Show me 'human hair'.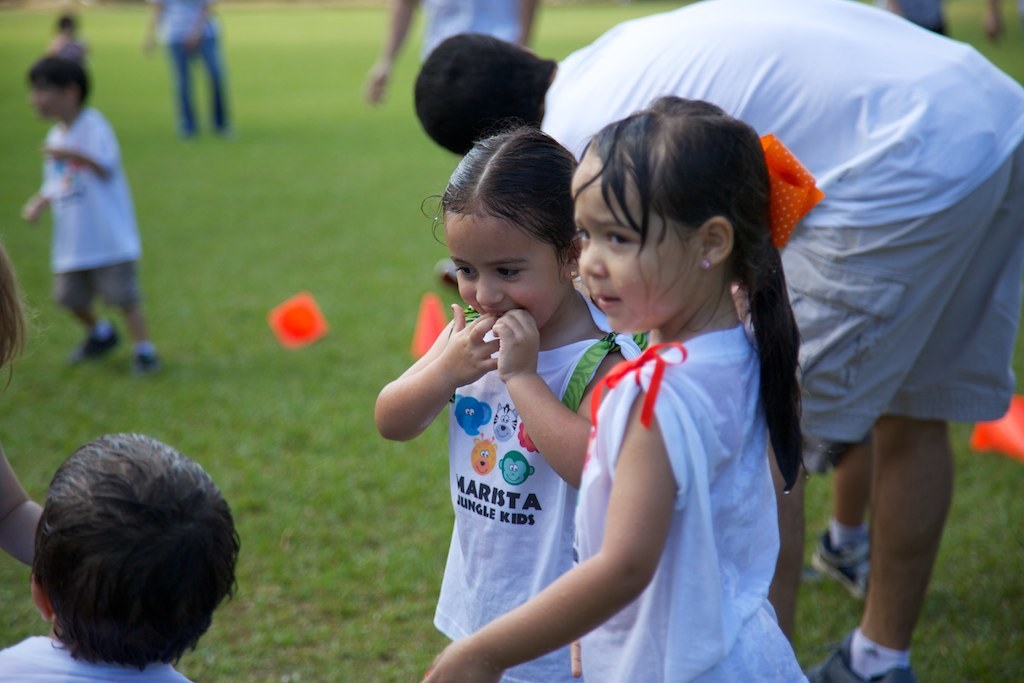
'human hair' is here: [408,31,557,161].
